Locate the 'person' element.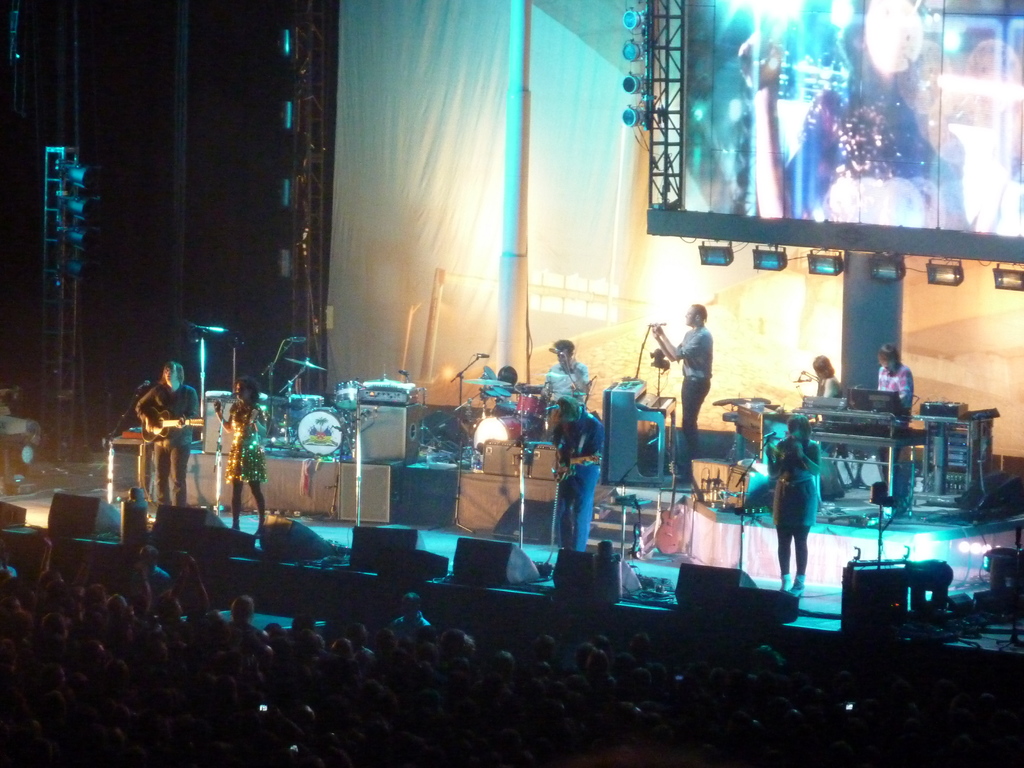
Element bbox: 495, 362, 519, 414.
